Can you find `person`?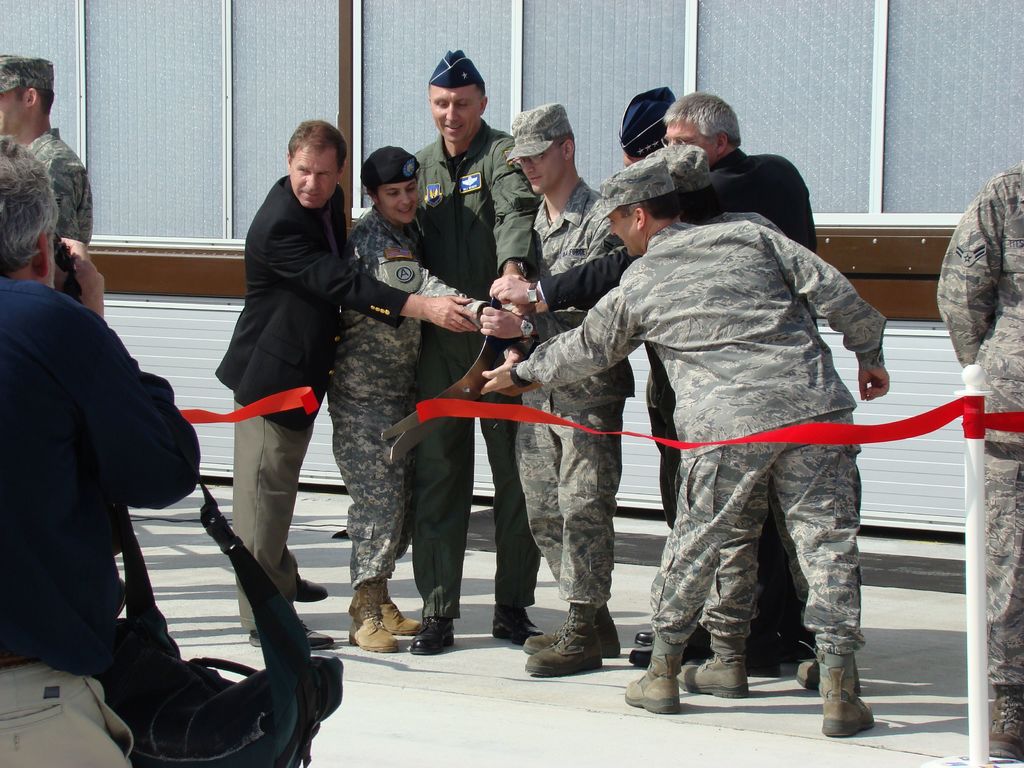
Yes, bounding box: (left=641, top=145, right=860, bottom=693).
